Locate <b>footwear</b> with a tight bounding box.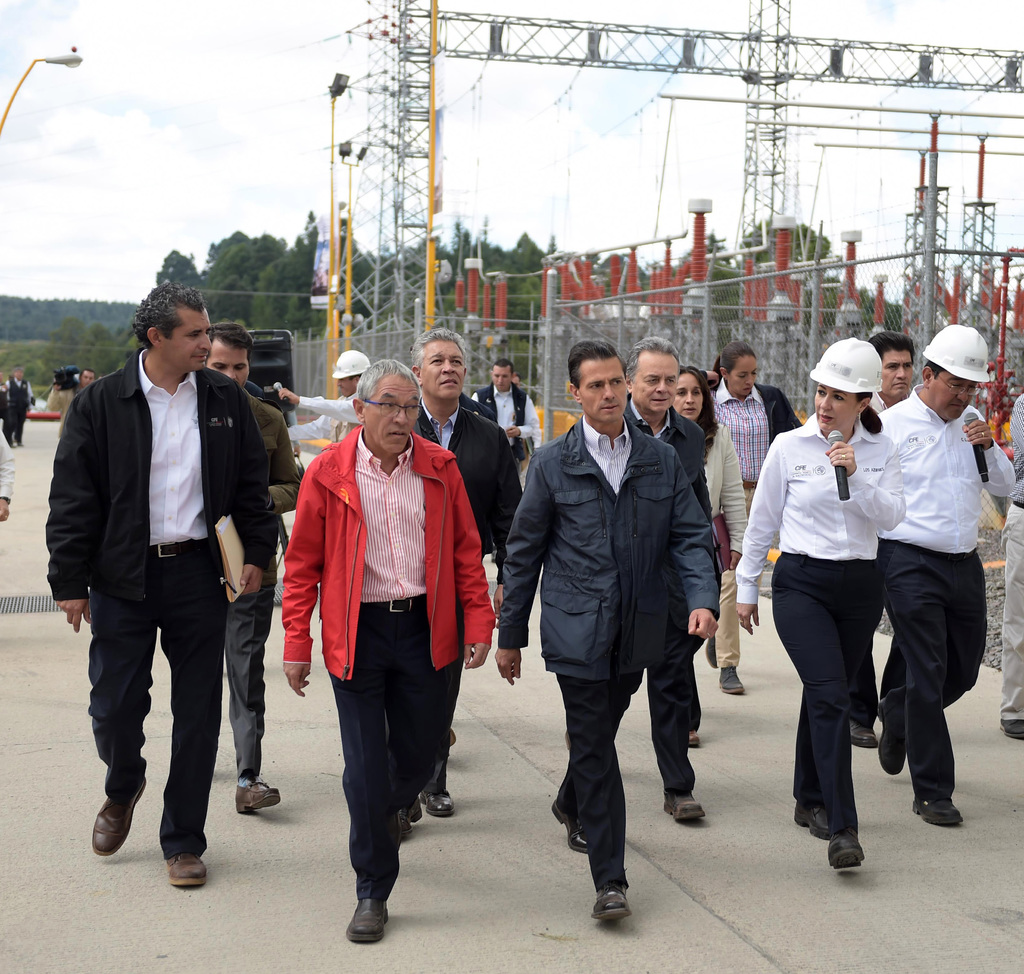
select_region(348, 898, 389, 947).
